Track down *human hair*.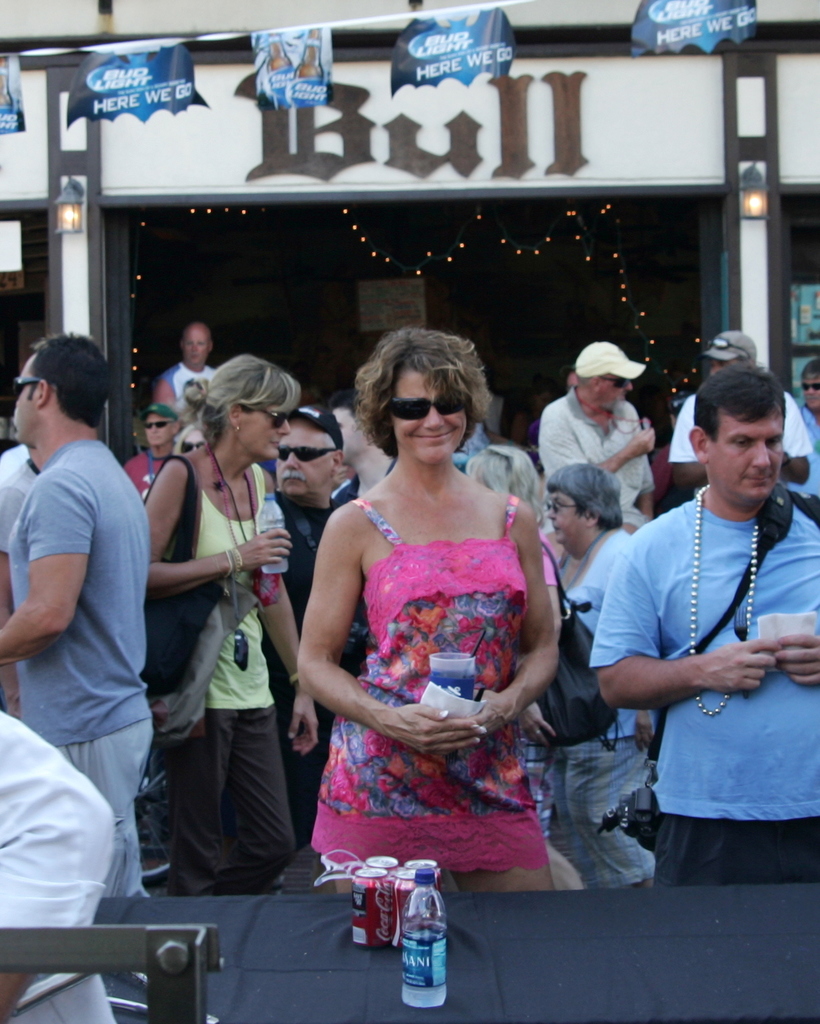
Tracked to 175,350,303,441.
